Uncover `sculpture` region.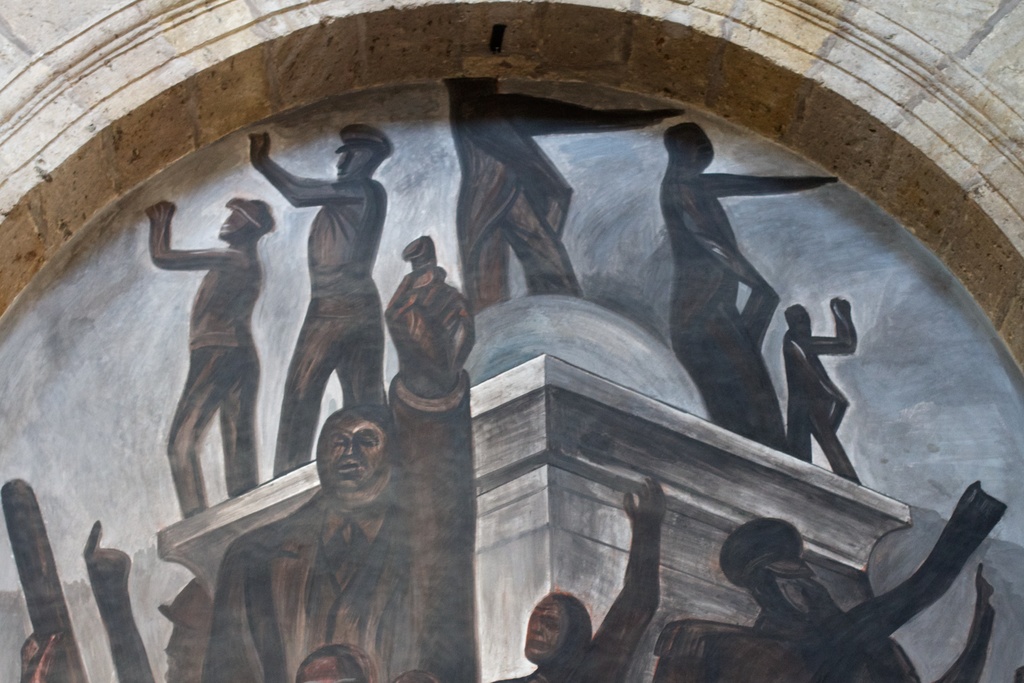
Uncovered: [left=486, top=473, right=669, bottom=682].
